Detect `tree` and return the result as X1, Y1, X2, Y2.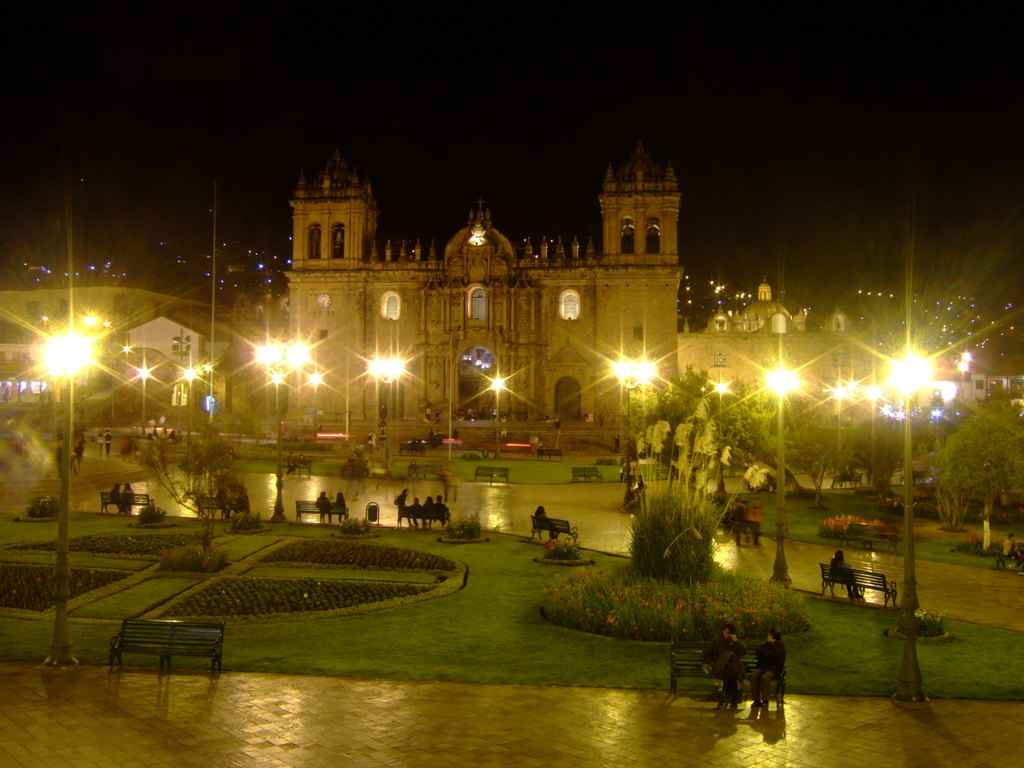
174, 328, 228, 412.
